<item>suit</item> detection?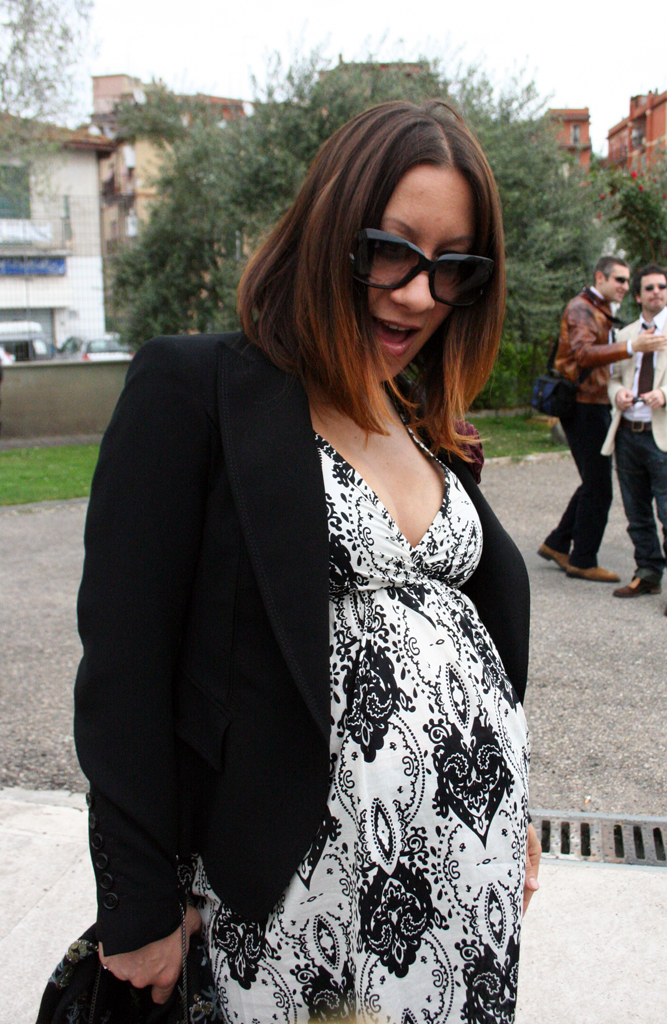
[62,319,539,948]
